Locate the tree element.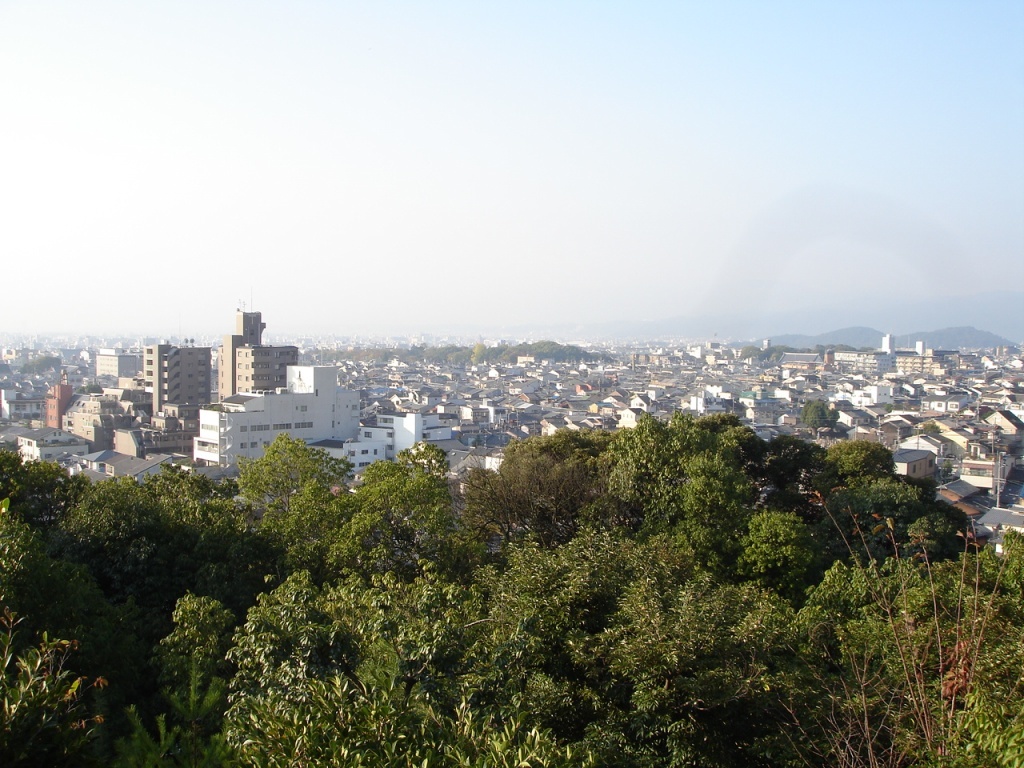
Element bbox: (140,590,242,705).
